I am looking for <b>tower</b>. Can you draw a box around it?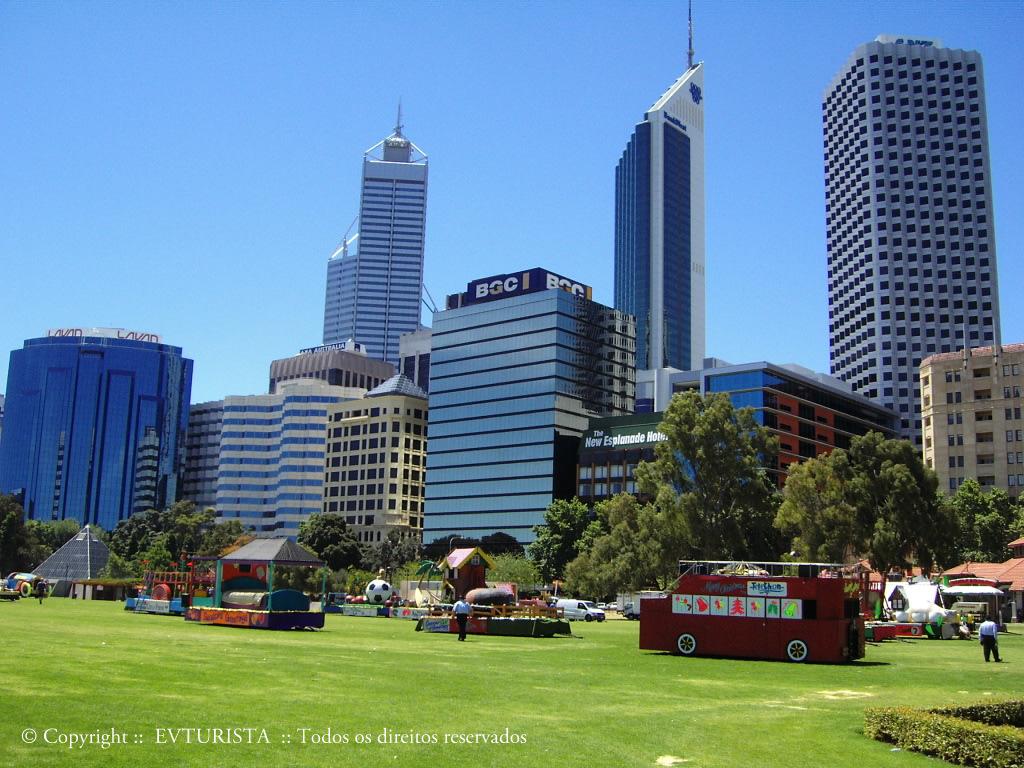
Sure, the bounding box is 801:15:1009:463.
